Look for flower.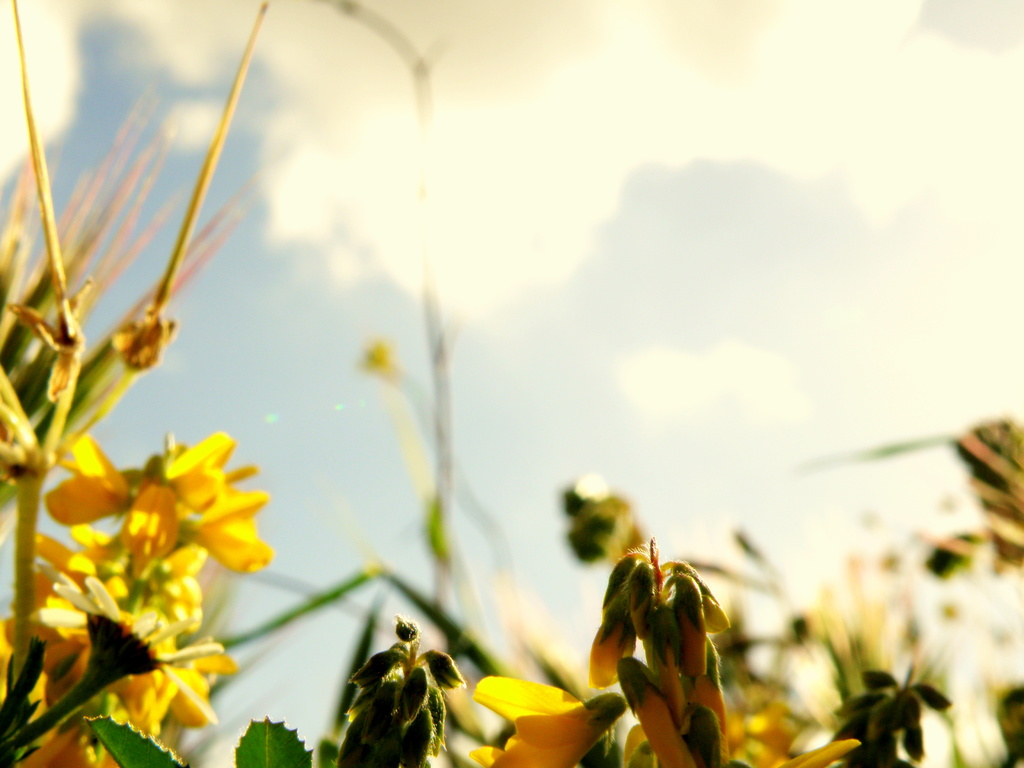
Found: bbox=(49, 569, 147, 744).
